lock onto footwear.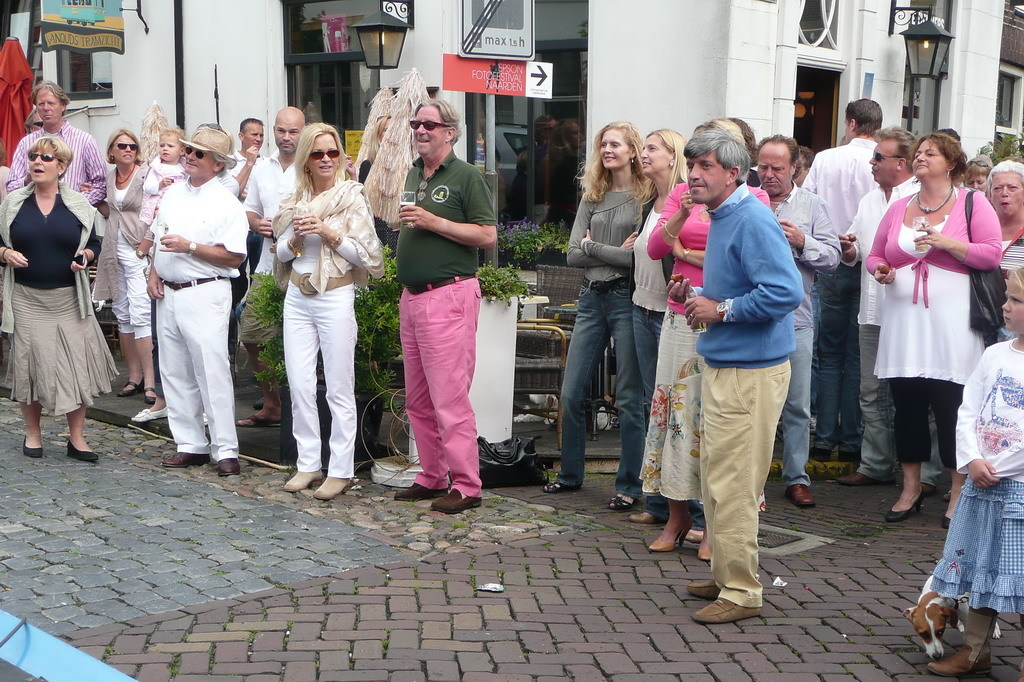
Locked: box(884, 496, 929, 524).
